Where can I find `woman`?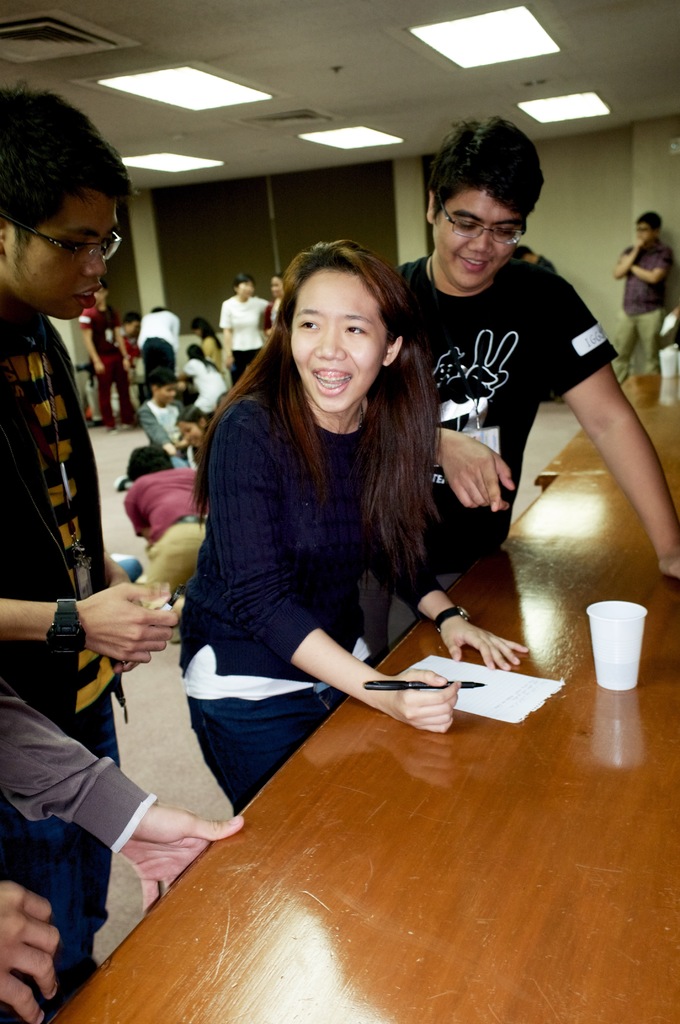
You can find it at BBox(147, 227, 489, 879).
